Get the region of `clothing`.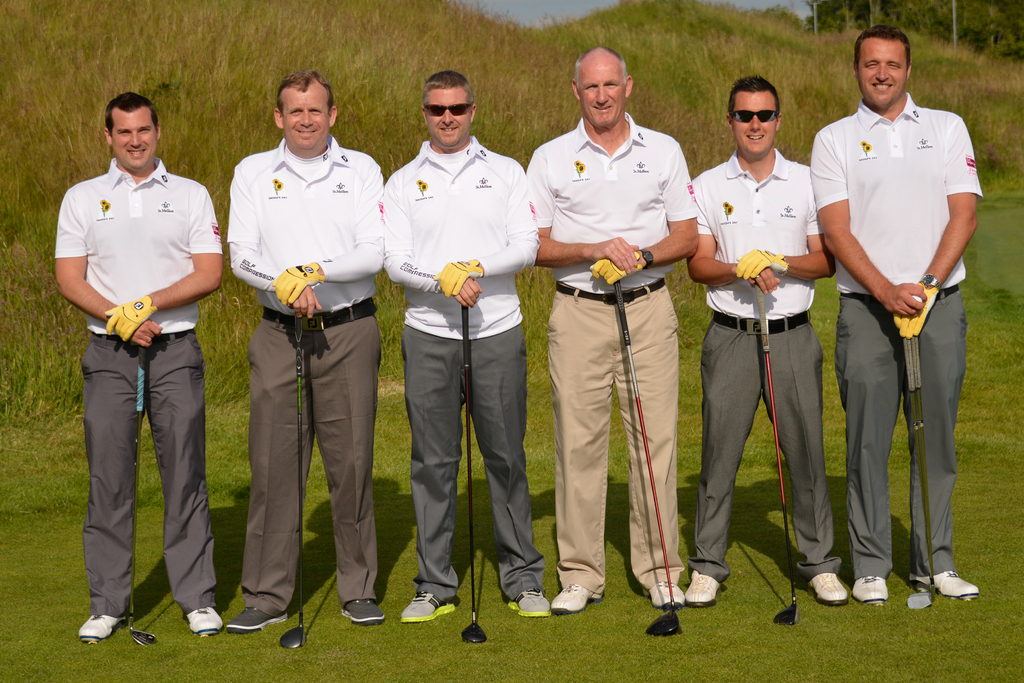
<bbox>54, 156, 223, 624</bbox>.
